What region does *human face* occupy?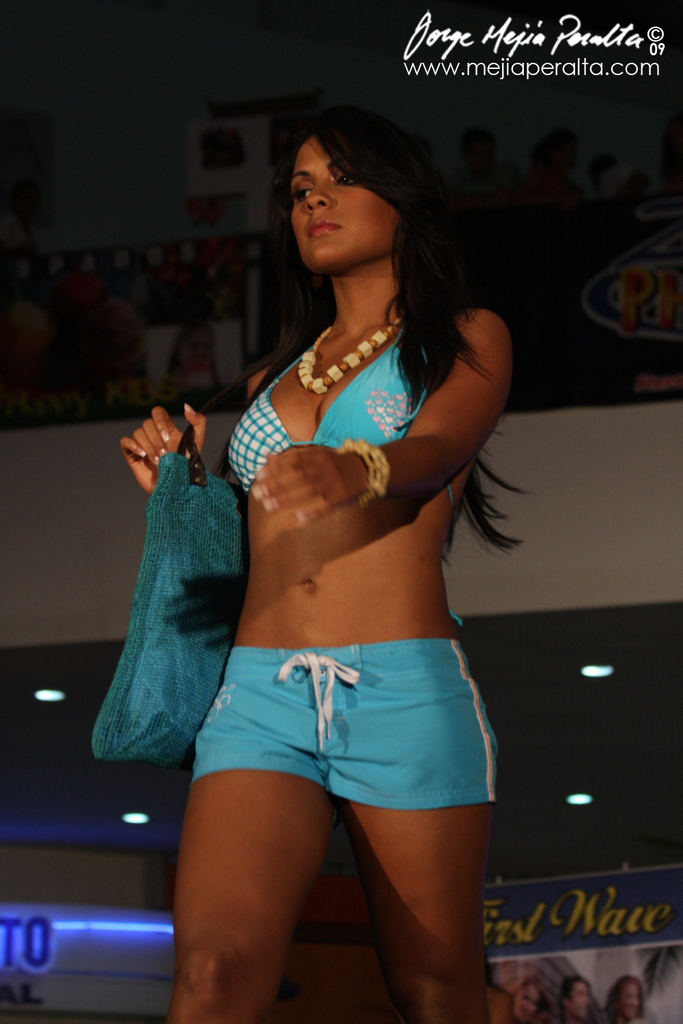
285, 134, 400, 258.
